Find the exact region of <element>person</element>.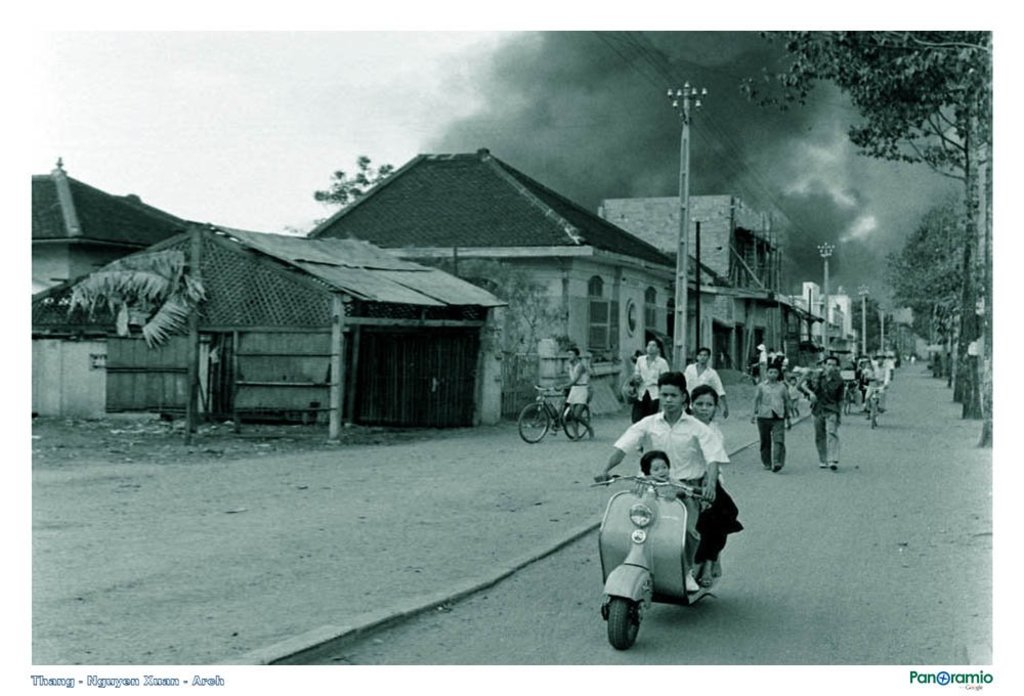
Exact region: 586:373:728:584.
